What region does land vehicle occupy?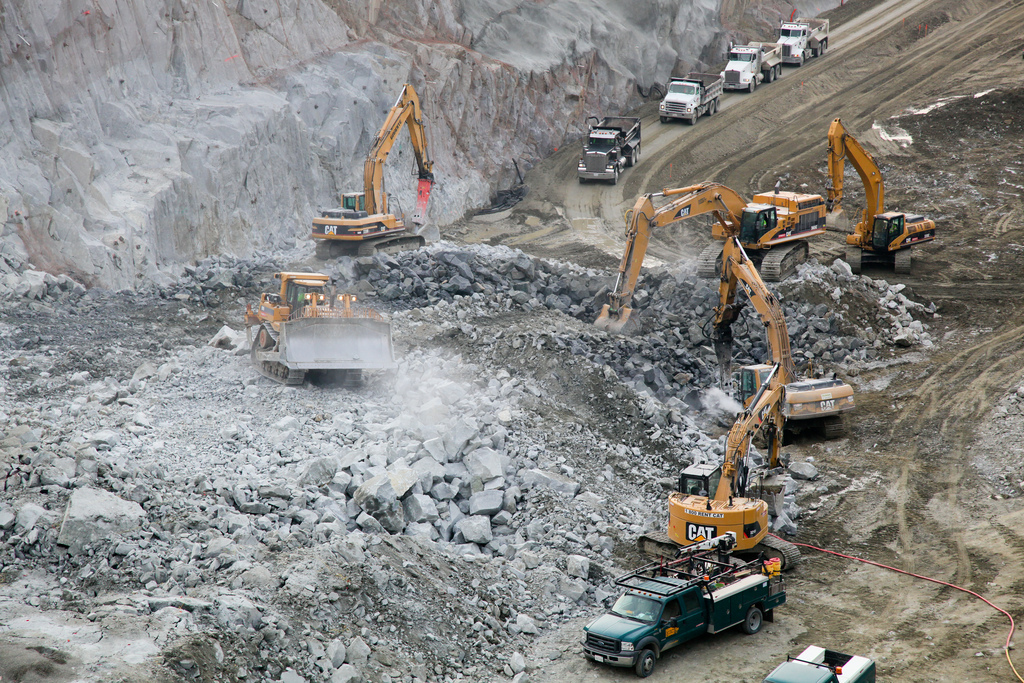
BBox(701, 231, 858, 439).
